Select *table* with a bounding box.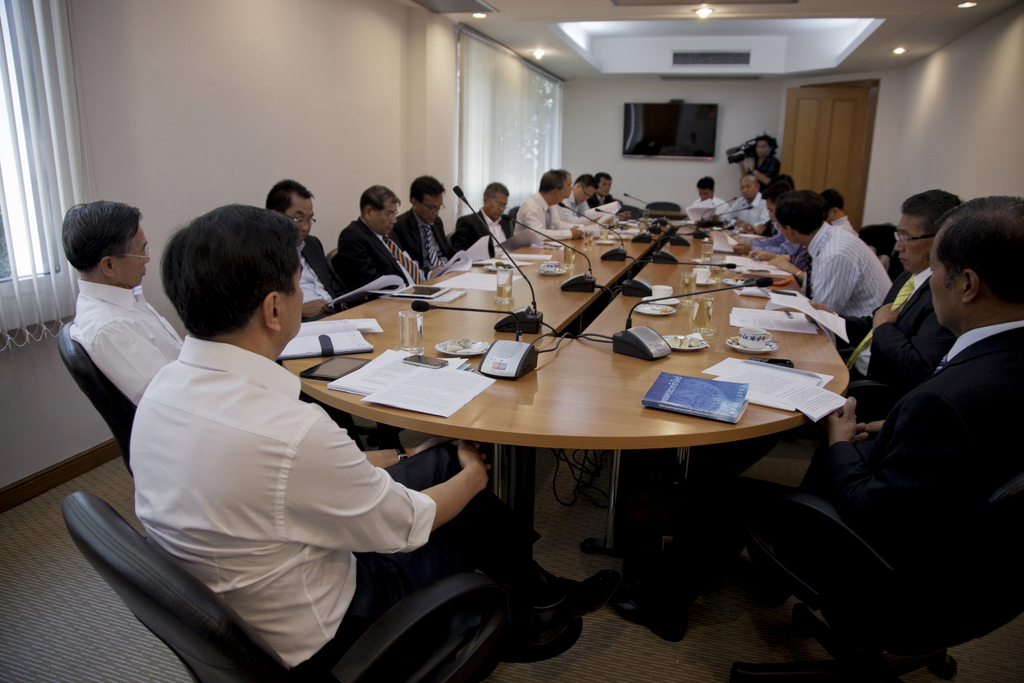
Rect(178, 189, 877, 659).
